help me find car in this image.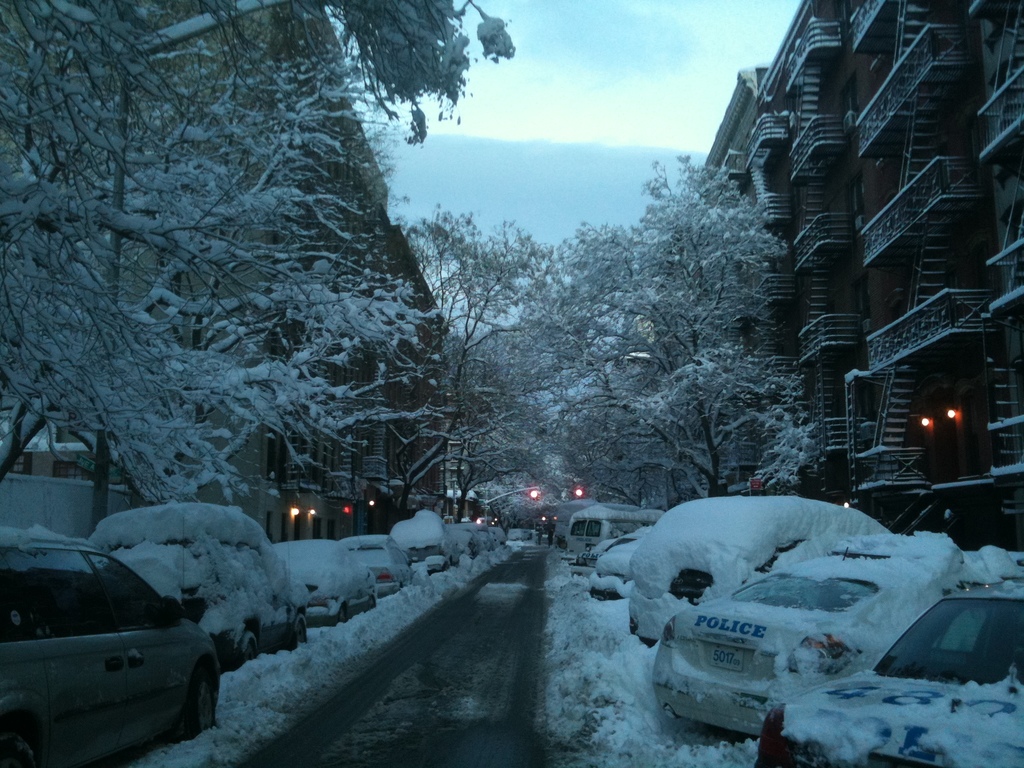
Found it: 397 520 460 568.
